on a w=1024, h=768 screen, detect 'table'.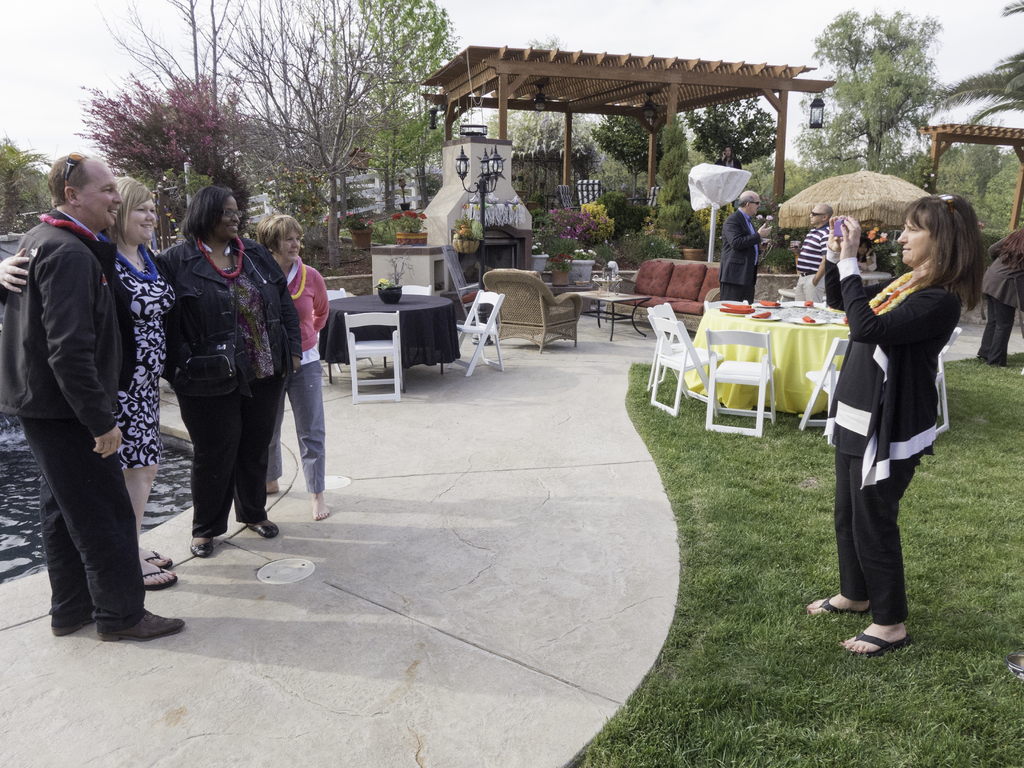
[x1=324, y1=291, x2=461, y2=378].
